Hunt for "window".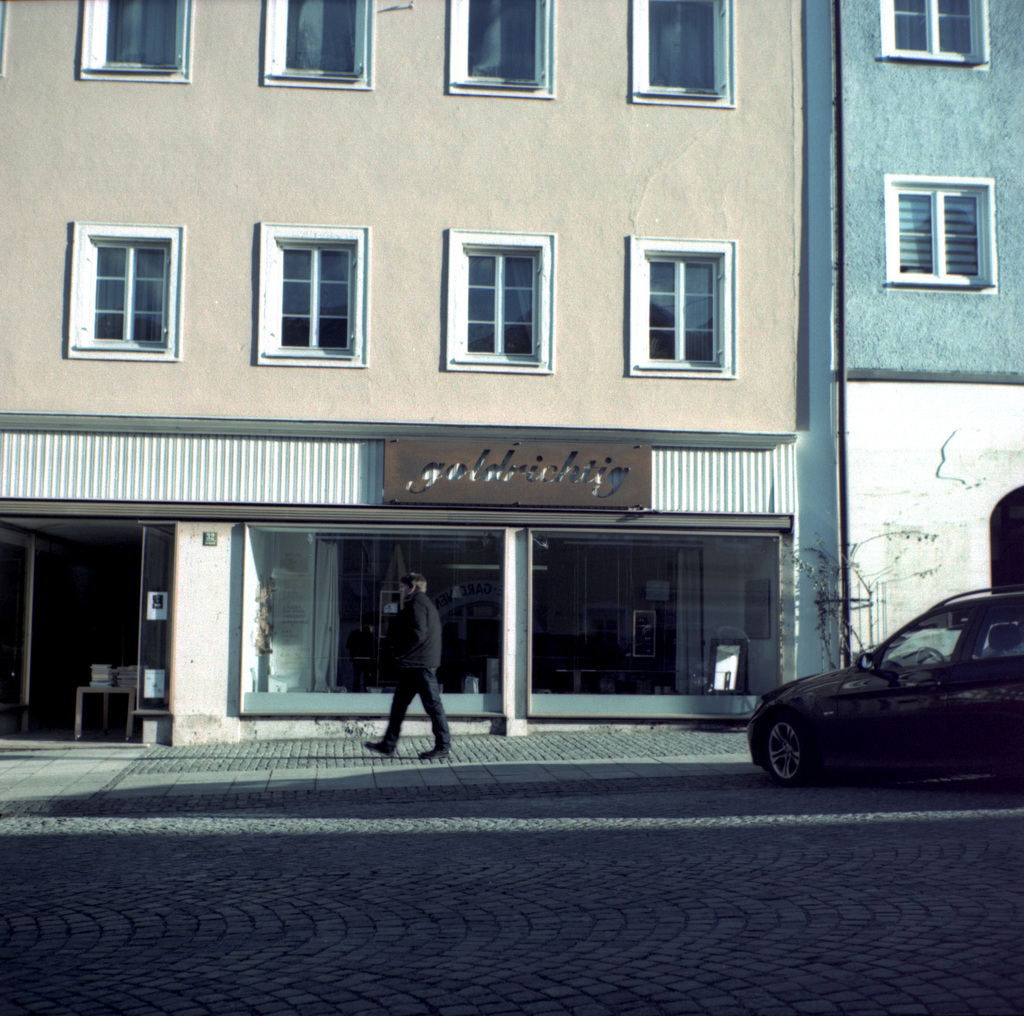
Hunted down at rect(263, 0, 376, 92).
